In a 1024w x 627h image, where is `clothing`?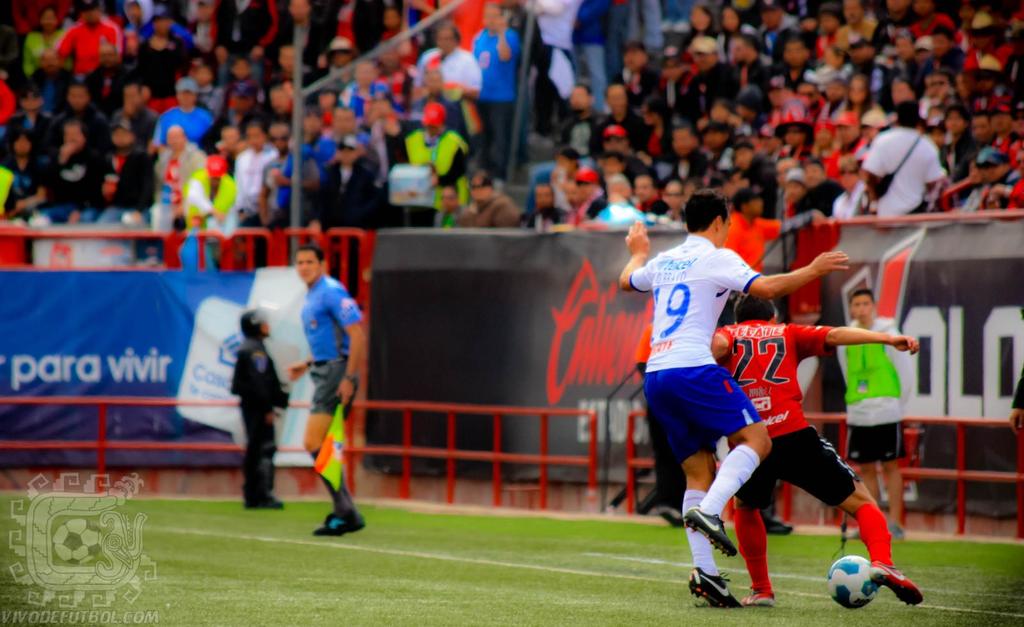
rect(842, 312, 904, 464).
